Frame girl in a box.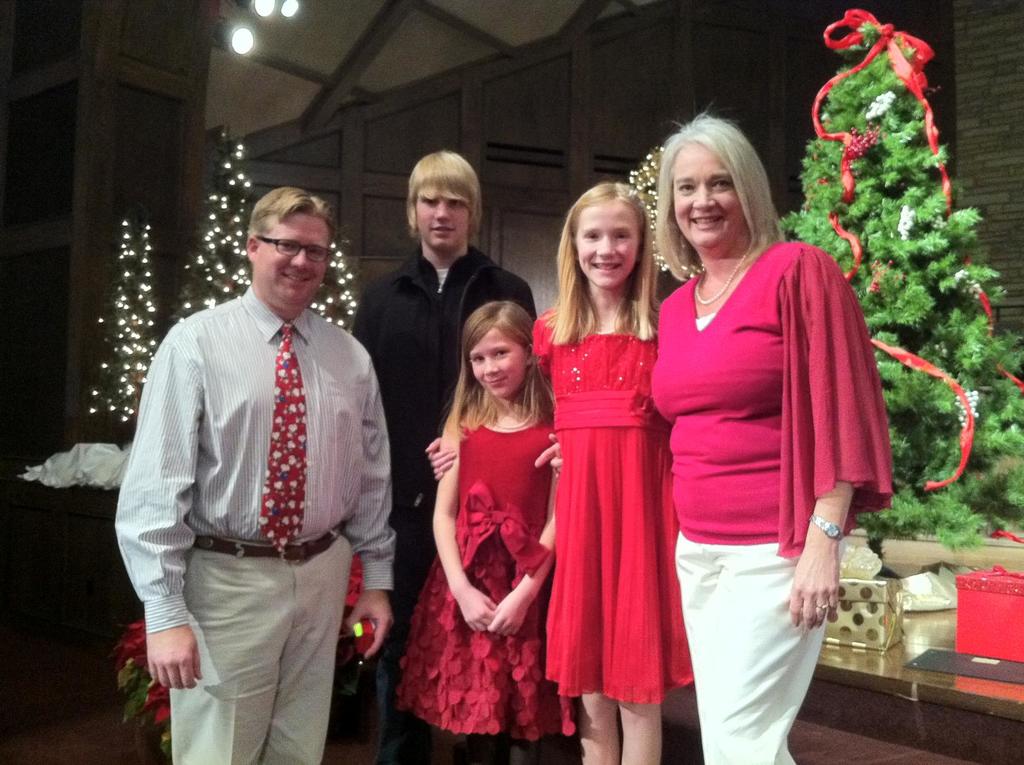
l=396, t=293, r=583, b=764.
